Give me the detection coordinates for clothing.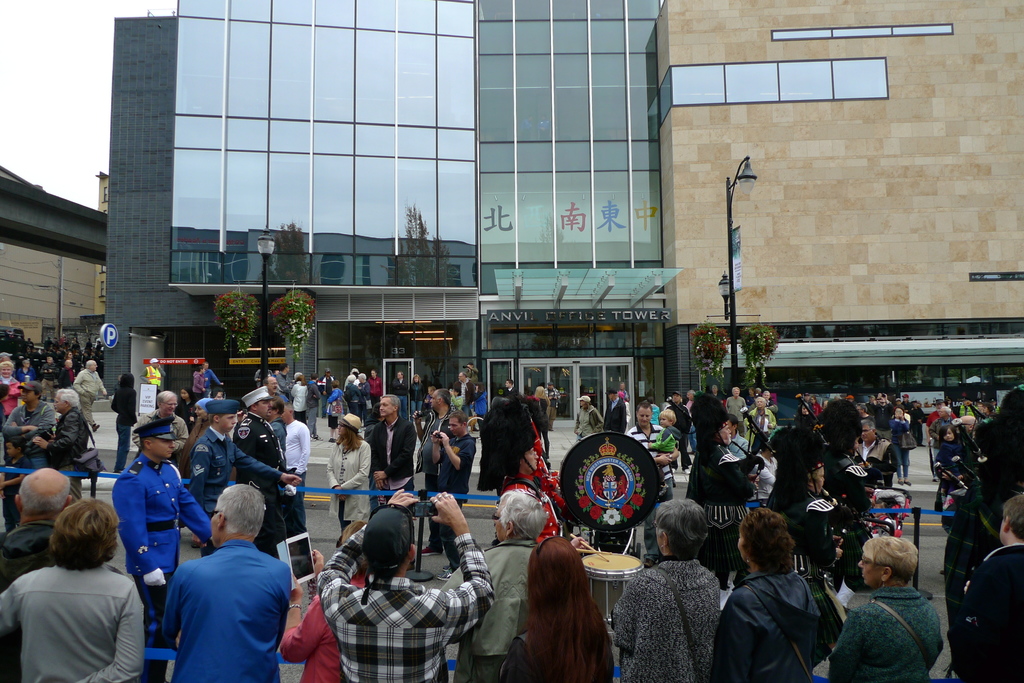
bbox=[368, 378, 383, 409].
